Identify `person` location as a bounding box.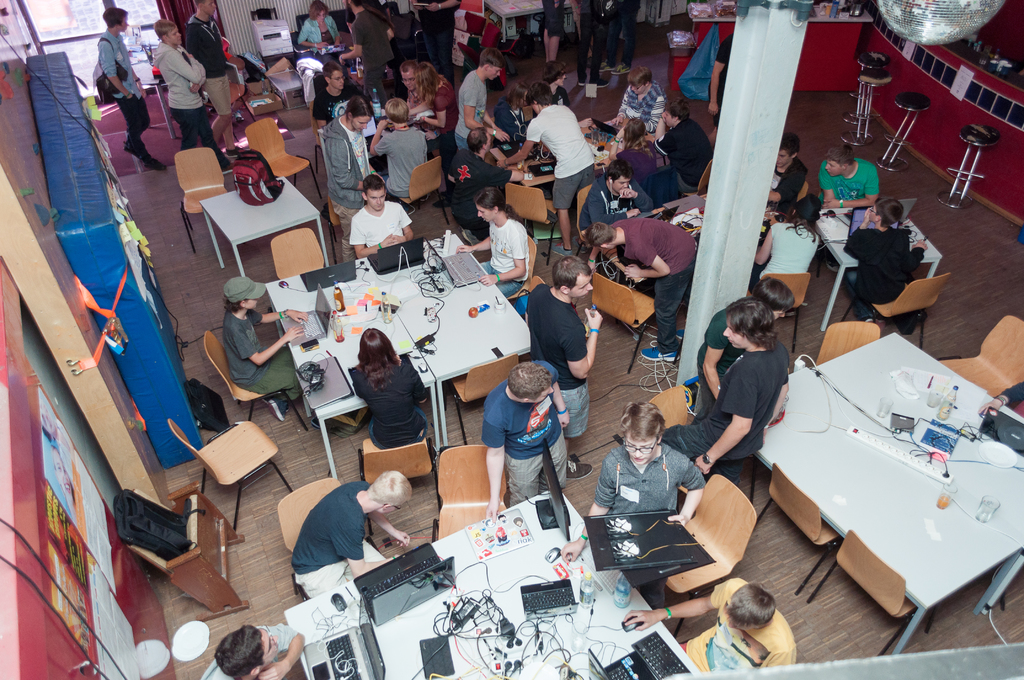
locate(763, 127, 808, 222).
